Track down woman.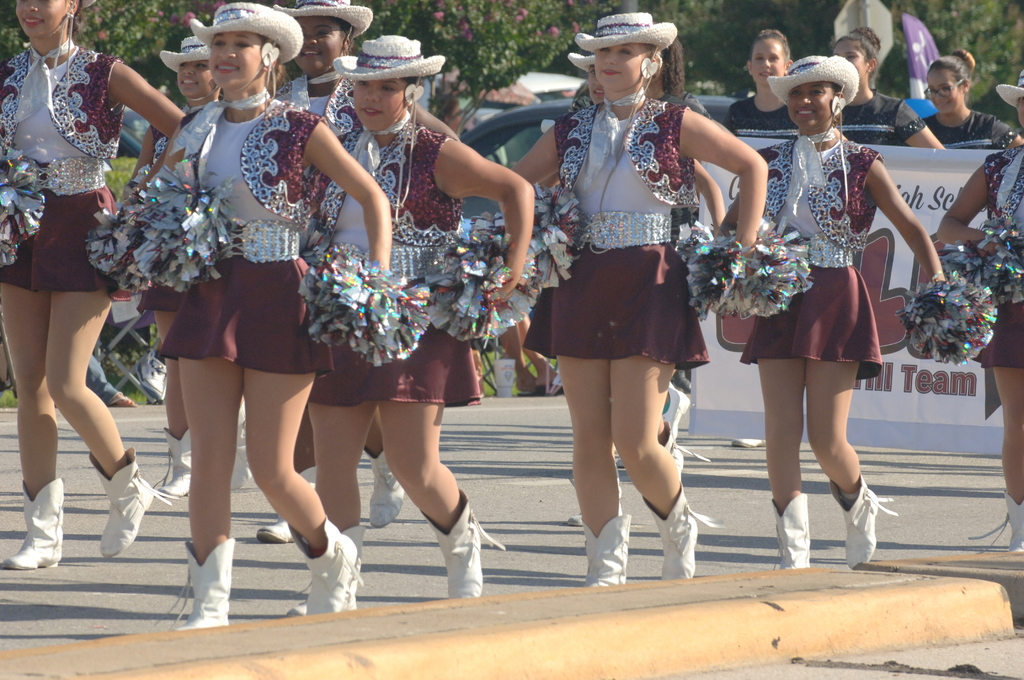
Tracked to box(122, 36, 250, 498).
